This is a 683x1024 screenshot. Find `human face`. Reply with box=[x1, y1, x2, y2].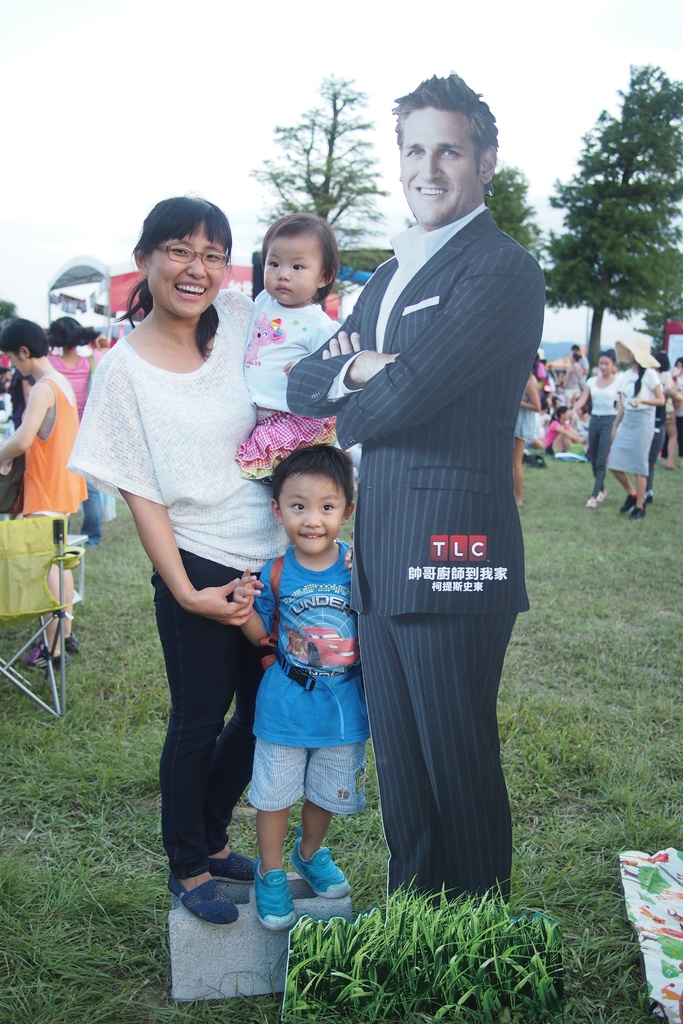
box=[265, 231, 316, 303].
